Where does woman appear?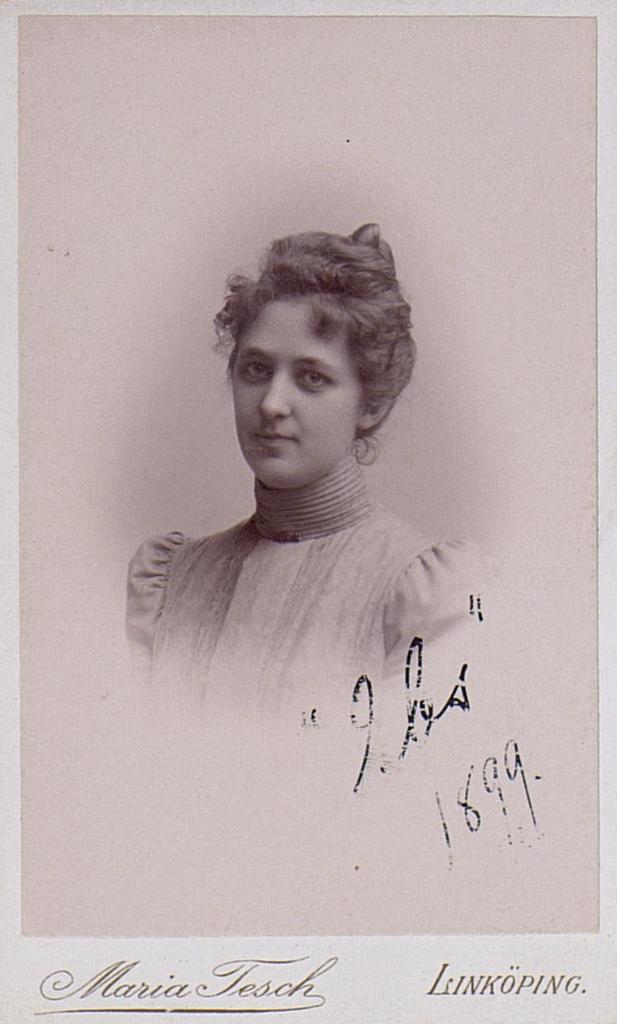
Appears at bbox(117, 217, 489, 725).
